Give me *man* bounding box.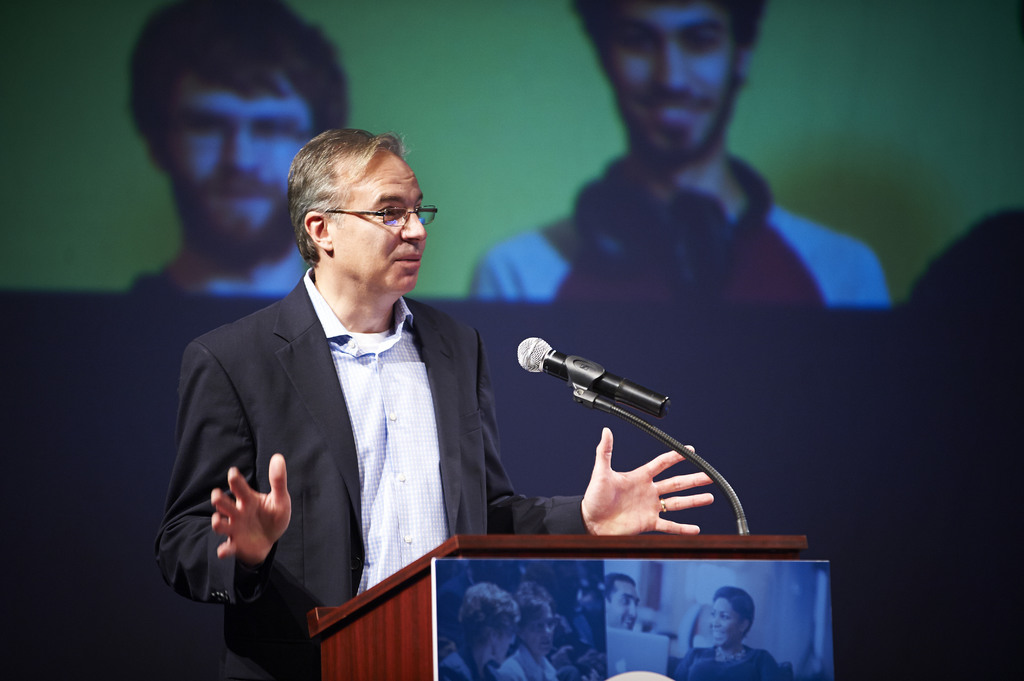
left=195, top=169, right=708, bottom=643.
